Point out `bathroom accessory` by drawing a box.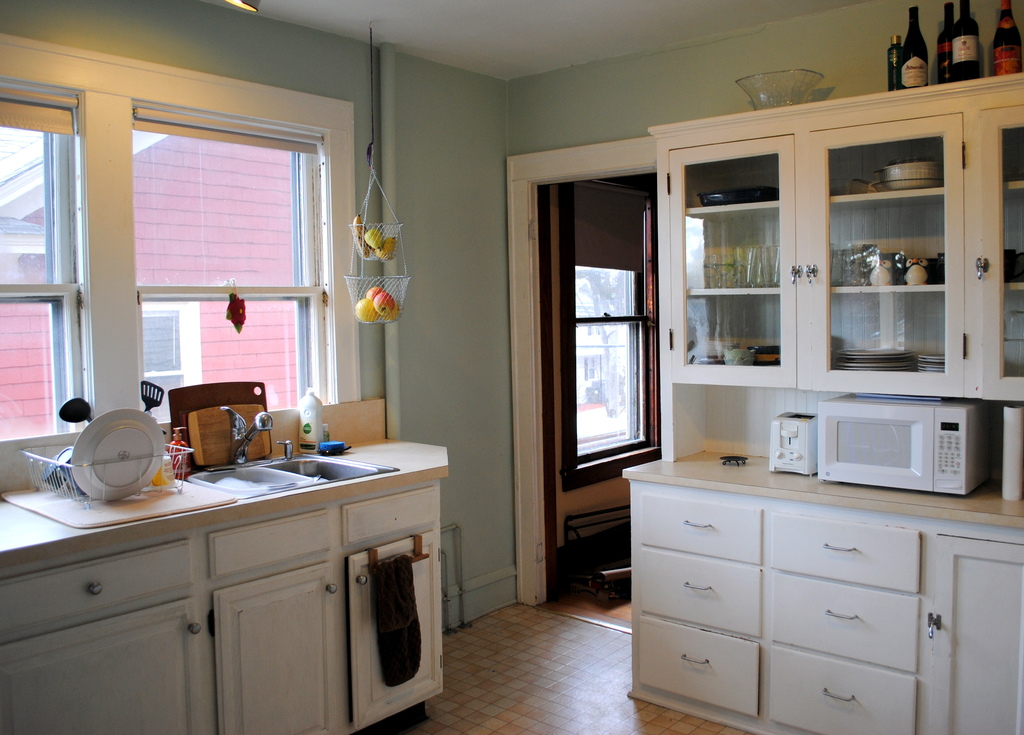
box=[278, 440, 296, 460].
